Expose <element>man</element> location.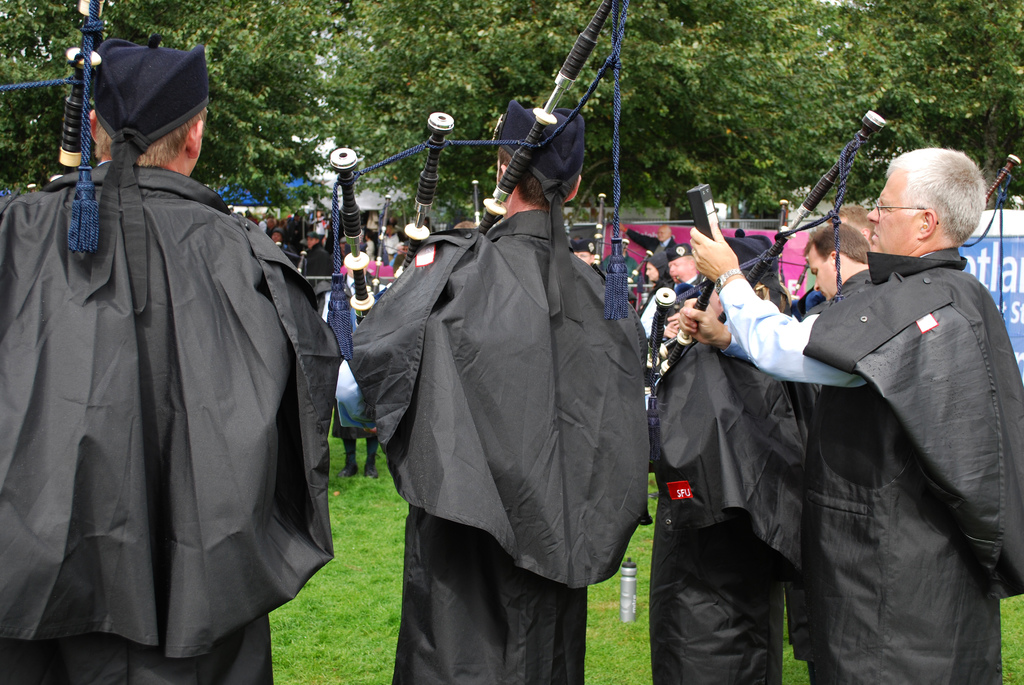
Exposed at 686,146,1023,684.
